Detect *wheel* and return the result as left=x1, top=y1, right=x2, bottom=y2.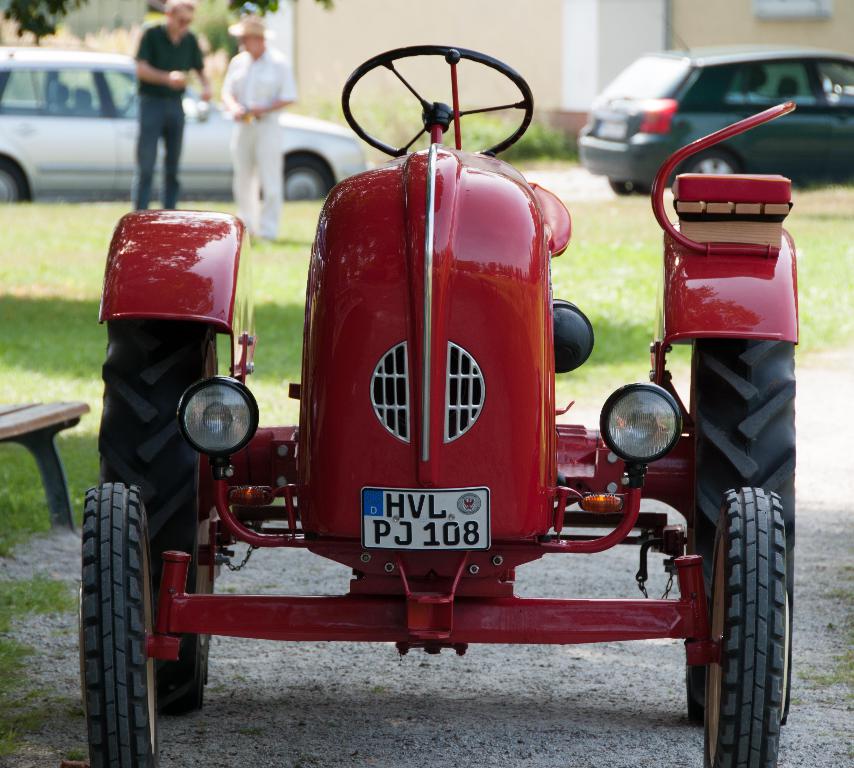
left=682, top=328, right=796, bottom=723.
